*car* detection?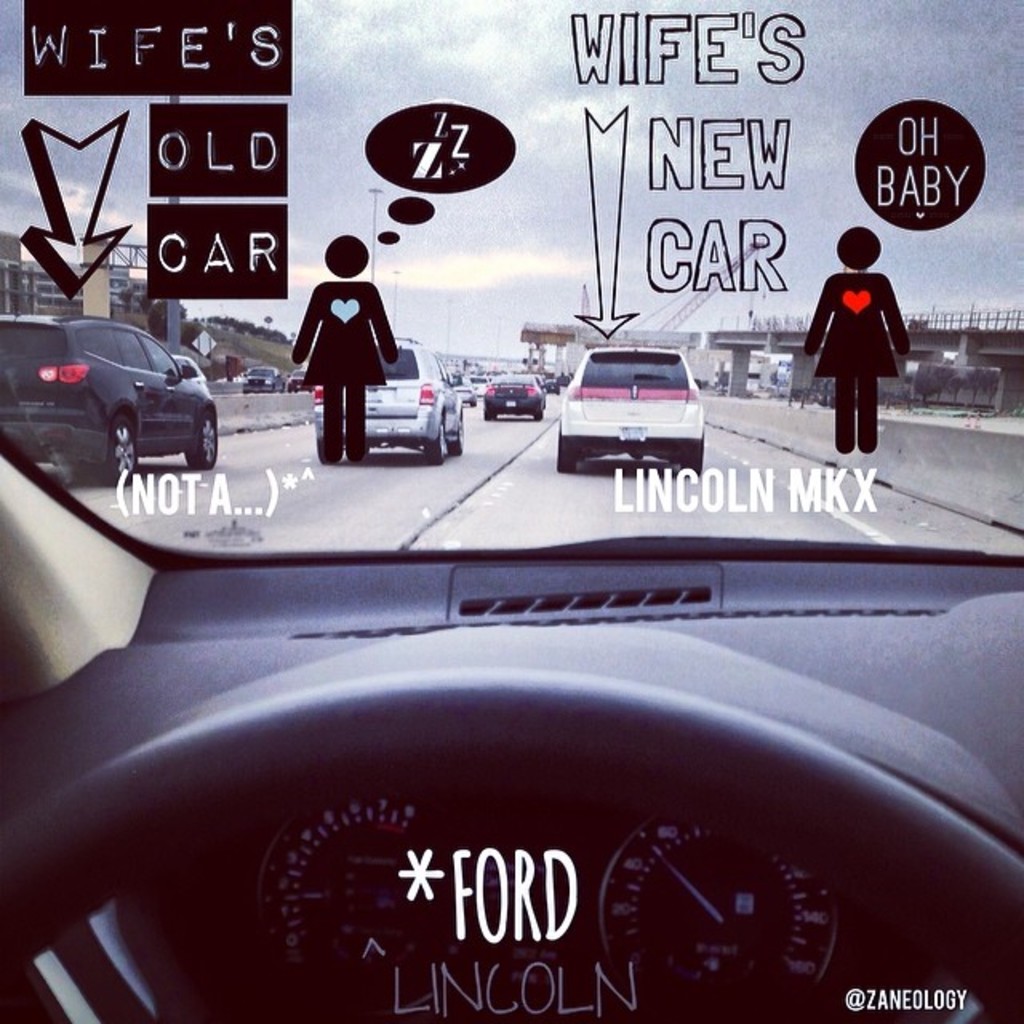
box=[530, 373, 542, 387]
